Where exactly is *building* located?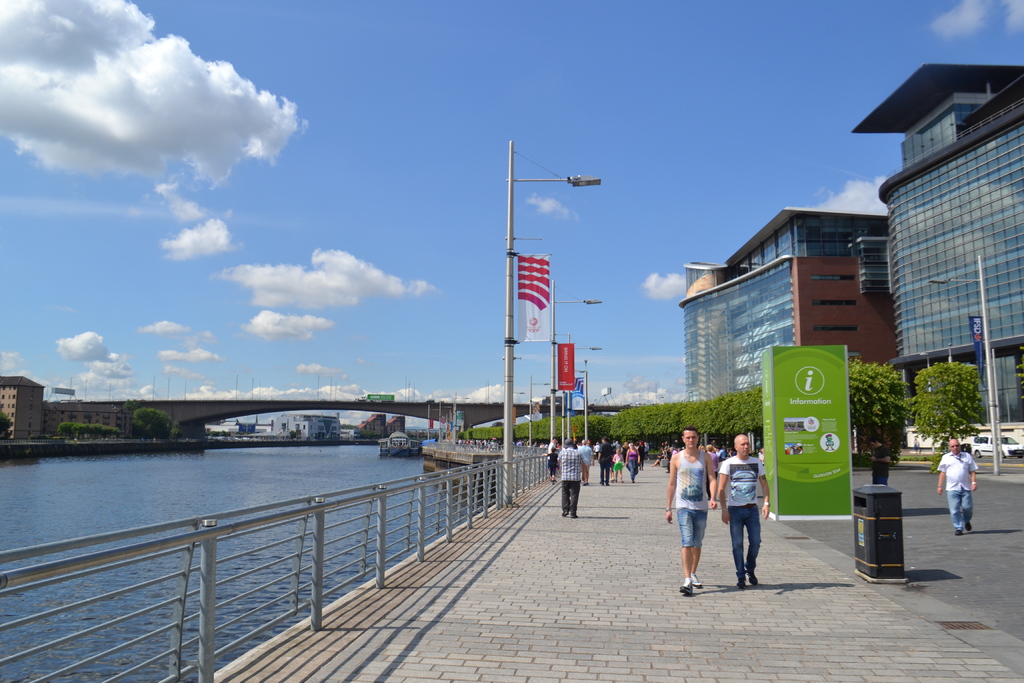
Its bounding box is 204,417,254,433.
